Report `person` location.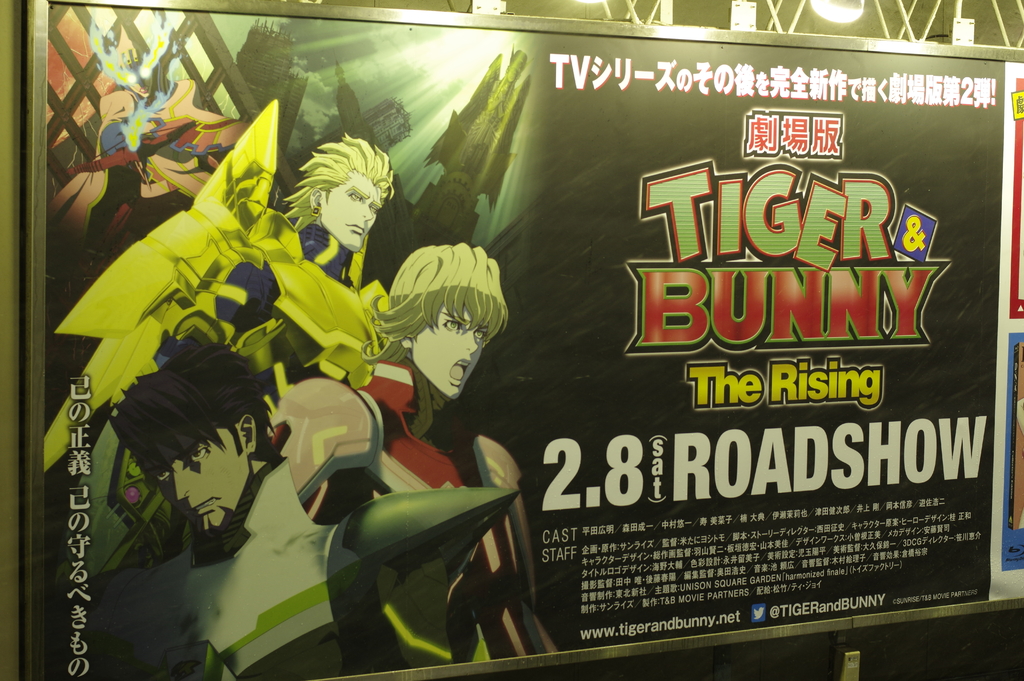
Report: <bbox>348, 238, 509, 496</bbox>.
